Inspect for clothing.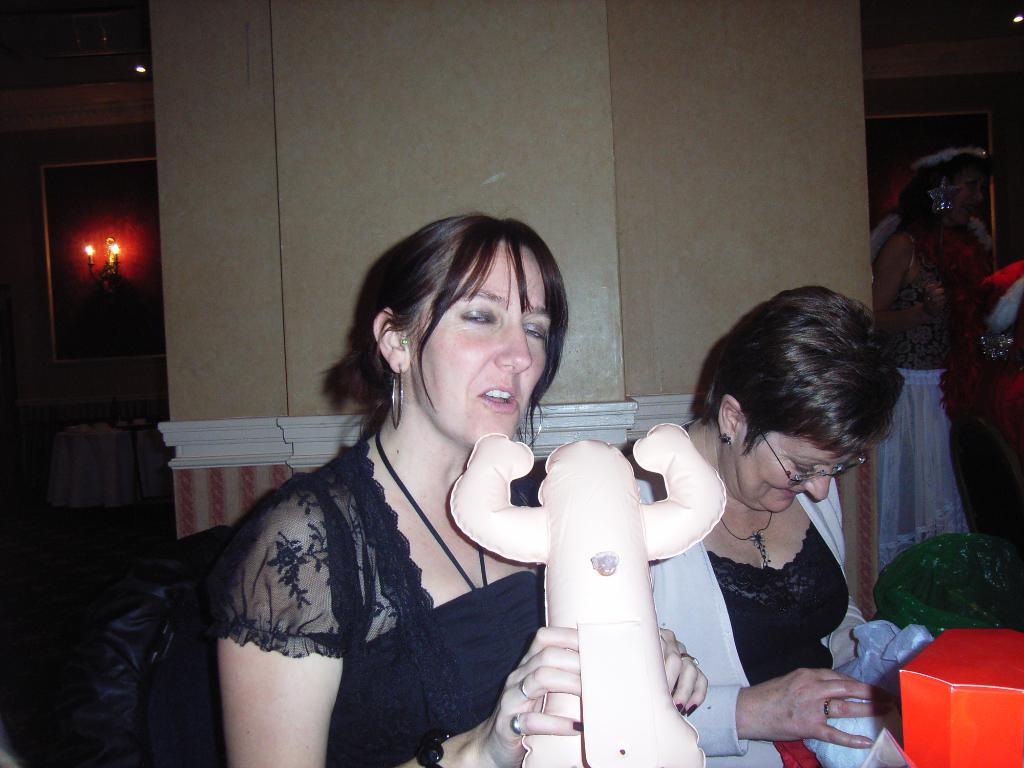
Inspection: <box>613,445,866,767</box>.
